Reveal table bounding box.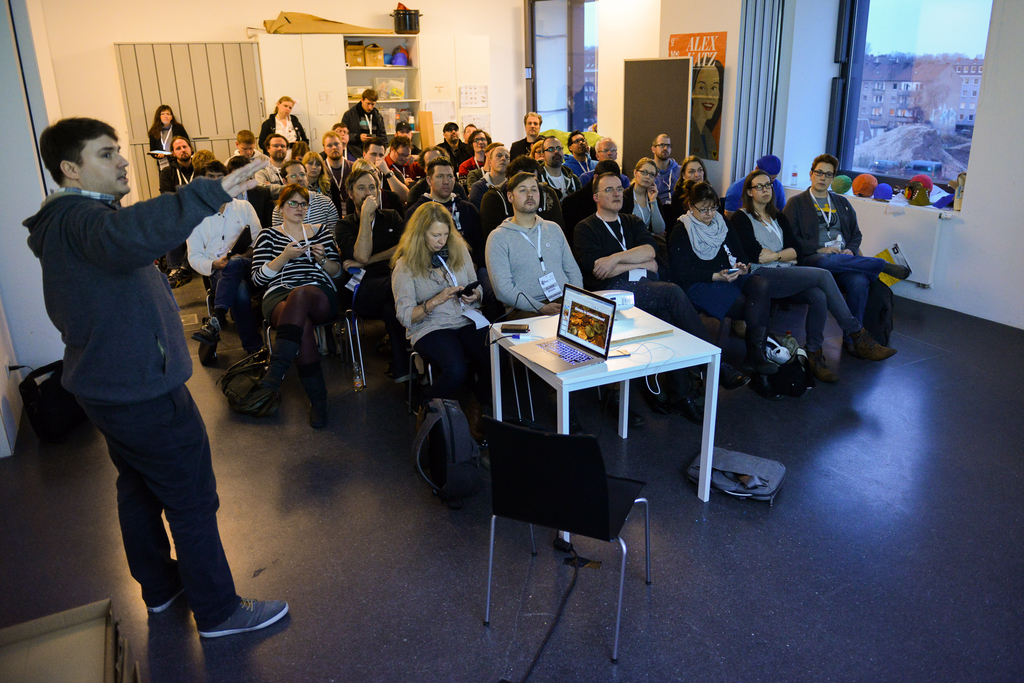
Revealed: box=[502, 262, 731, 493].
